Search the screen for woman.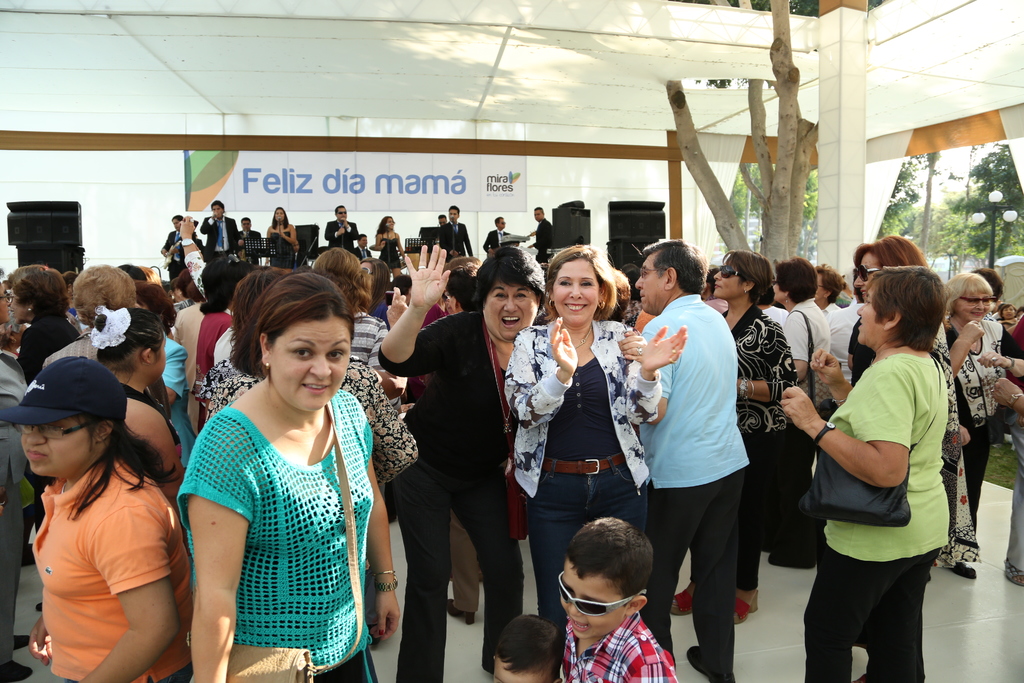
Found at 195,263,423,487.
